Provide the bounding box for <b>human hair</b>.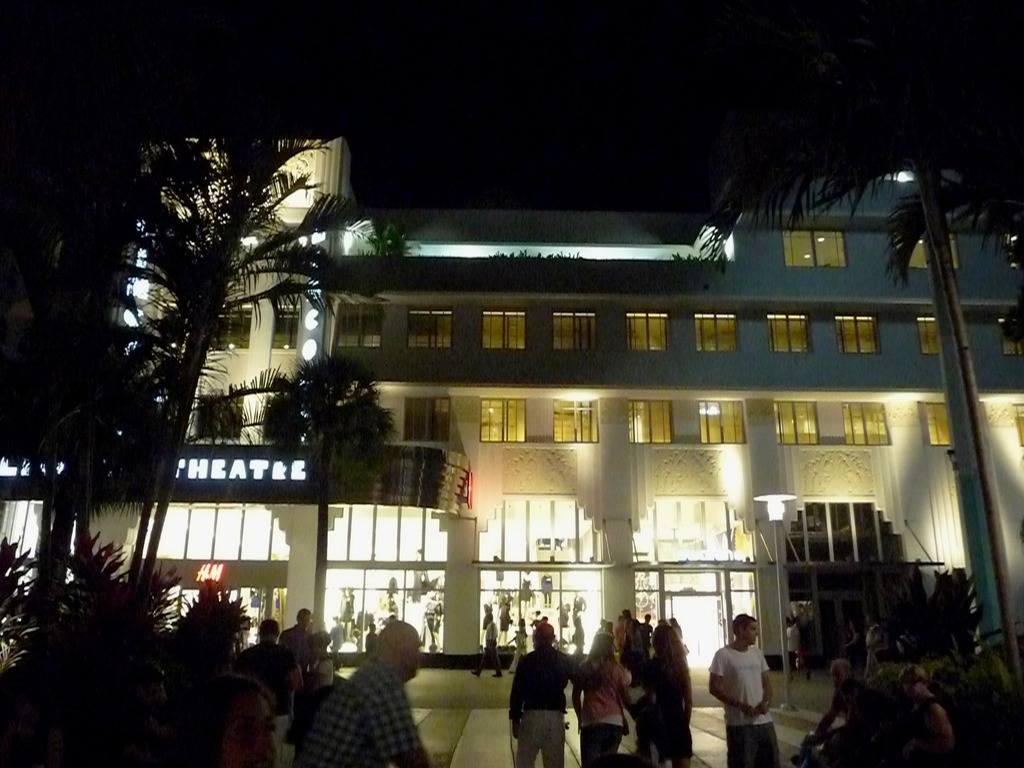
<box>312,631,335,650</box>.
